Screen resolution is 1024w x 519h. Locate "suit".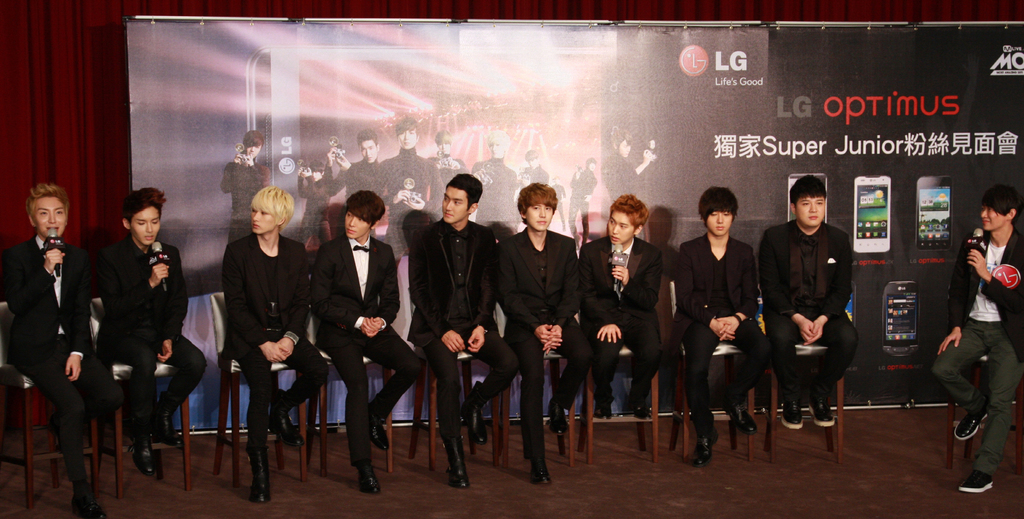
671,222,776,415.
